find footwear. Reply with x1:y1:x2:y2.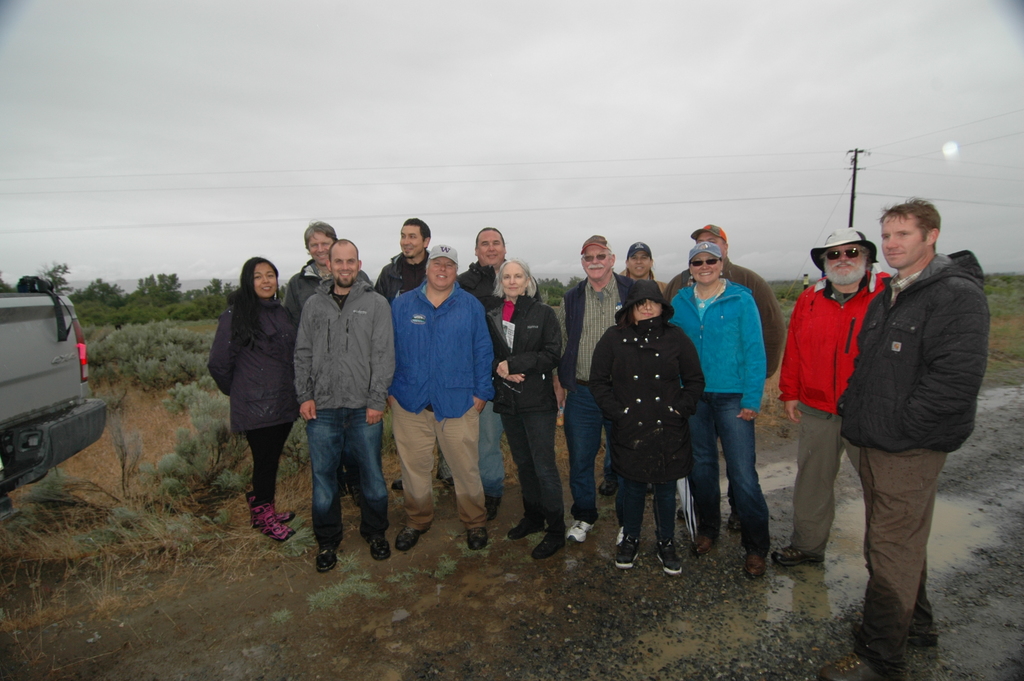
457:525:491:554.
